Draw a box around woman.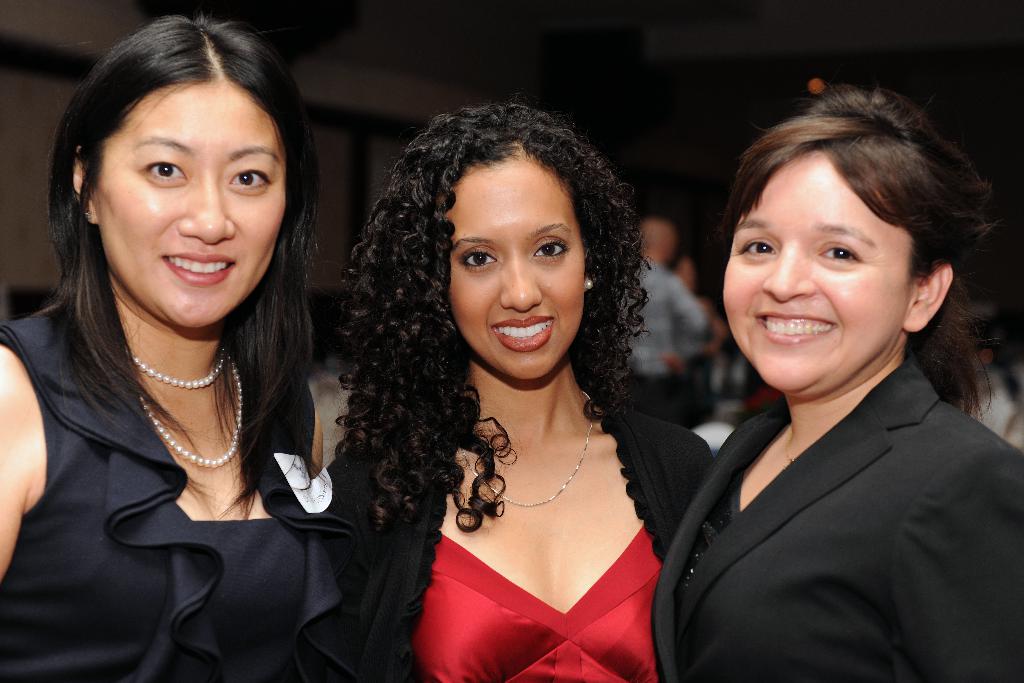
box=[0, 14, 362, 682].
